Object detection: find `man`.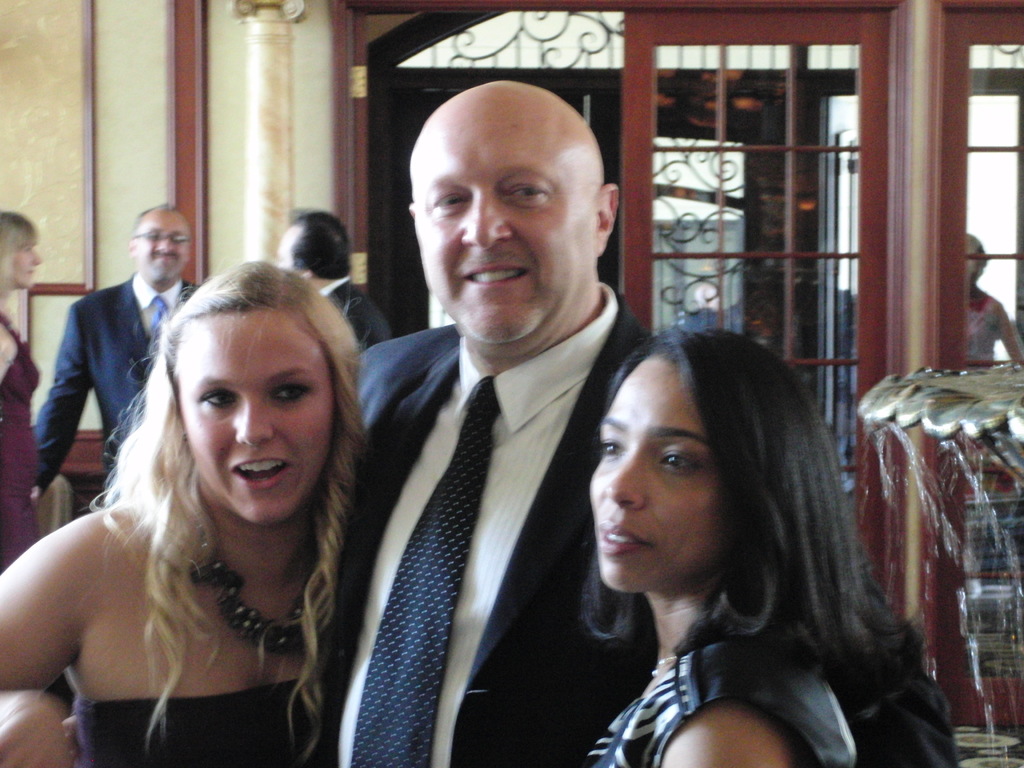
left=25, top=204, right=205, bottom=528.
